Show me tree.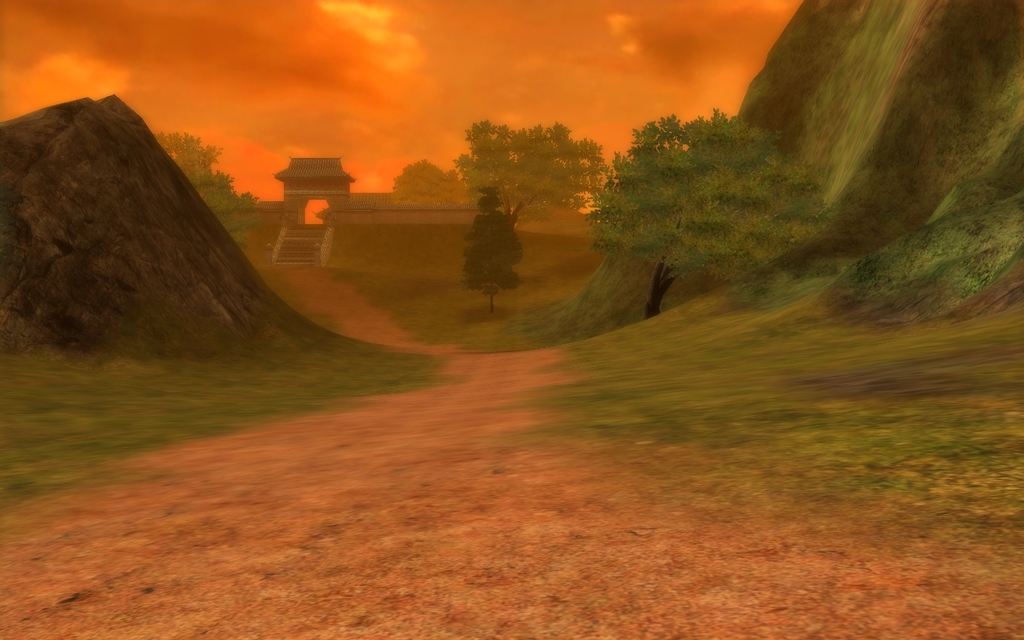
tree is here: bbox=(459, 186, 524, 313).
